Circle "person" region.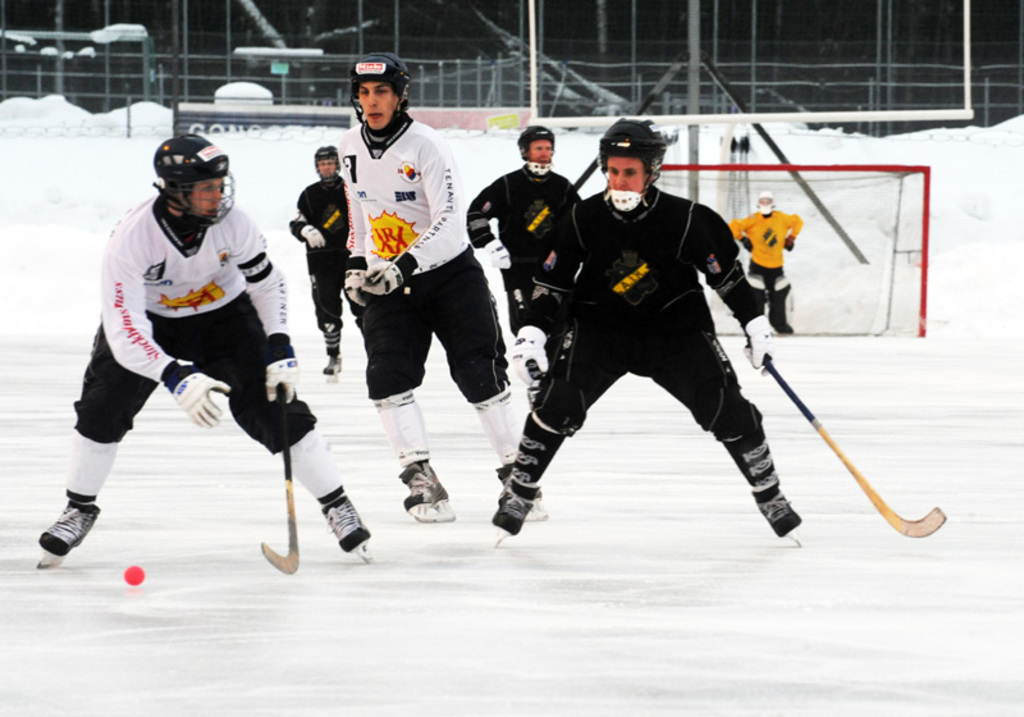
Region: box(292, 143, 346, 374).
